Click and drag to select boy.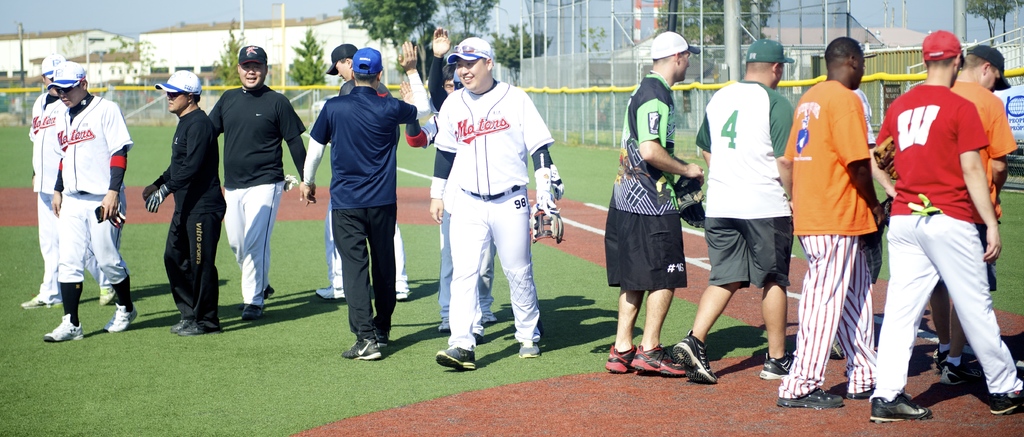
Selection: {"x1": 141, "y1": 72, "x2": 227, "y2": 338}.
